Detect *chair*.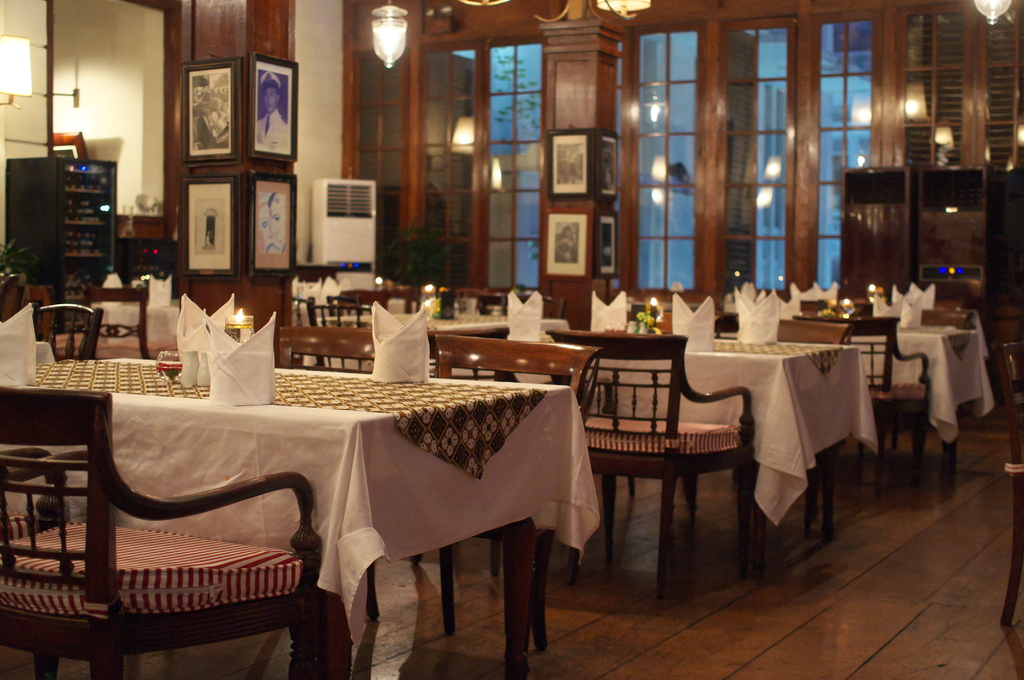
Detected at region(84, 282, 152, 359).
